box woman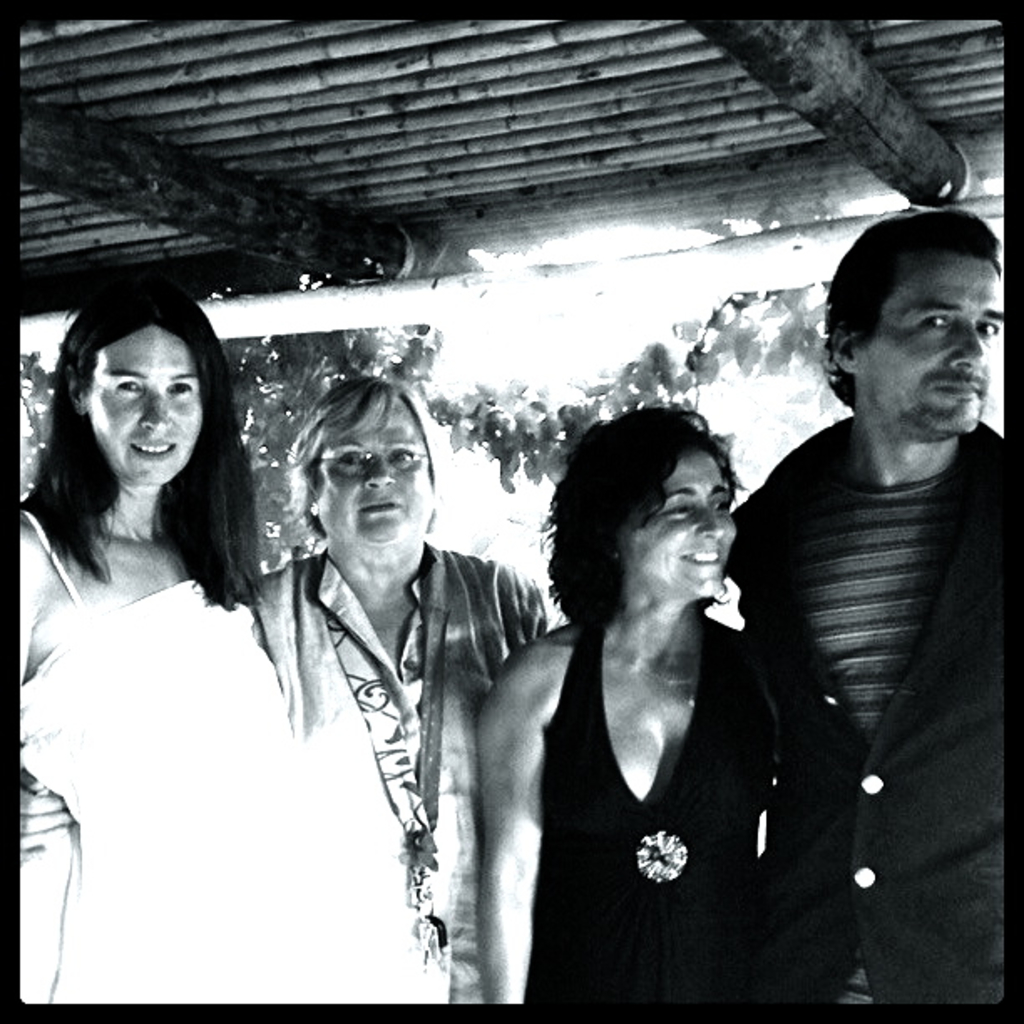
17, 381, 559, 999
